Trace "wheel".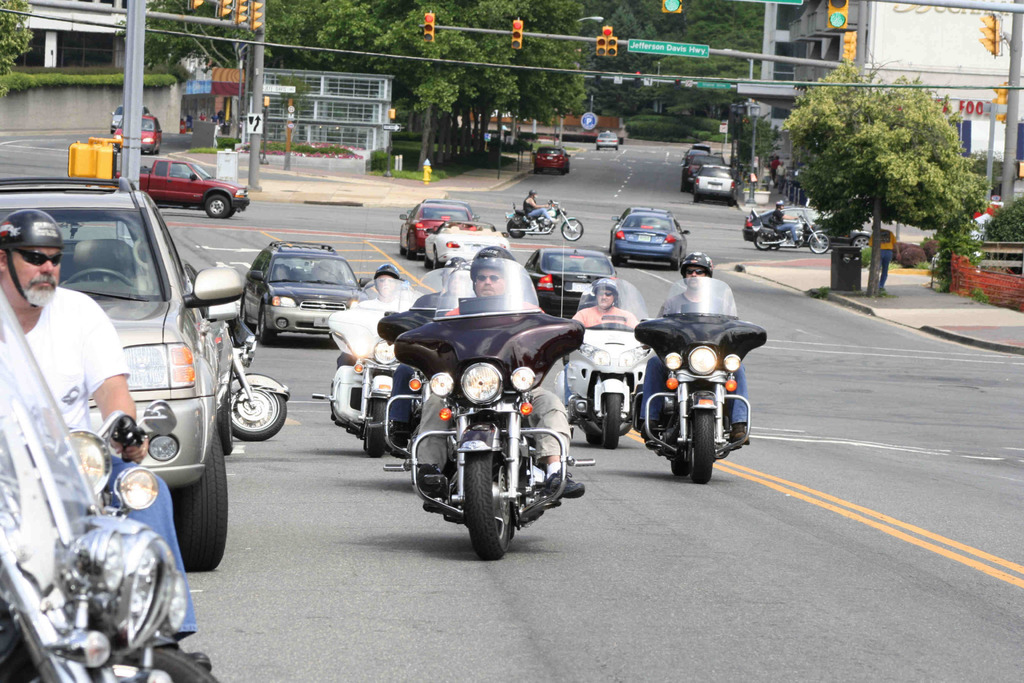
Traced to <bbox>671, 253, 682, 270</bbox>.
